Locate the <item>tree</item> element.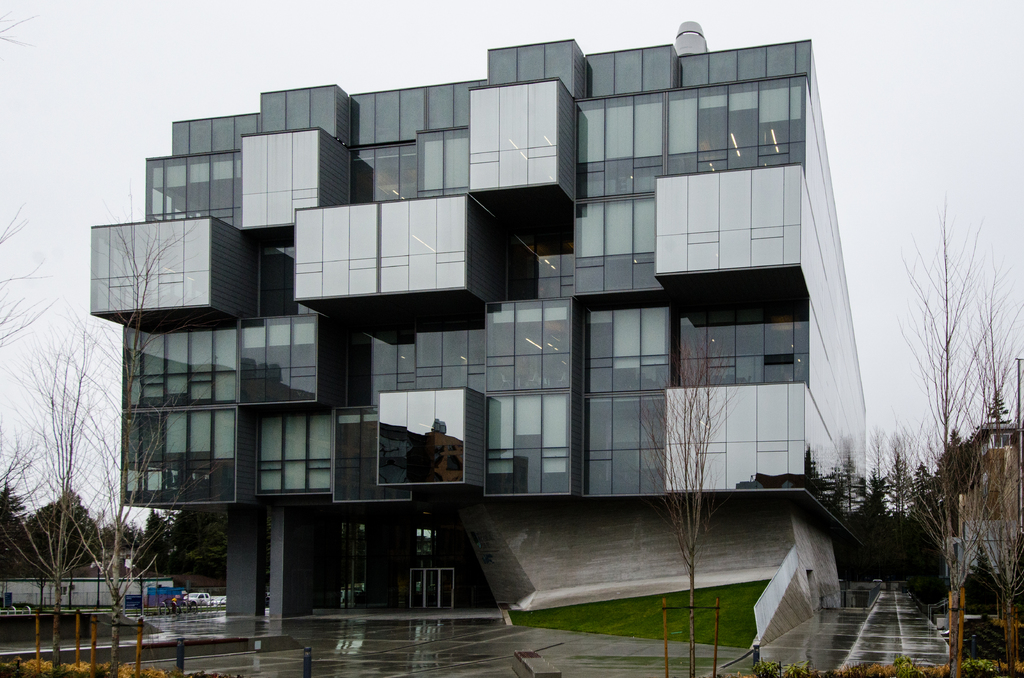
Element bbox: {"left": 92, "top": 513, "right": 147, "bottom": 553}.
